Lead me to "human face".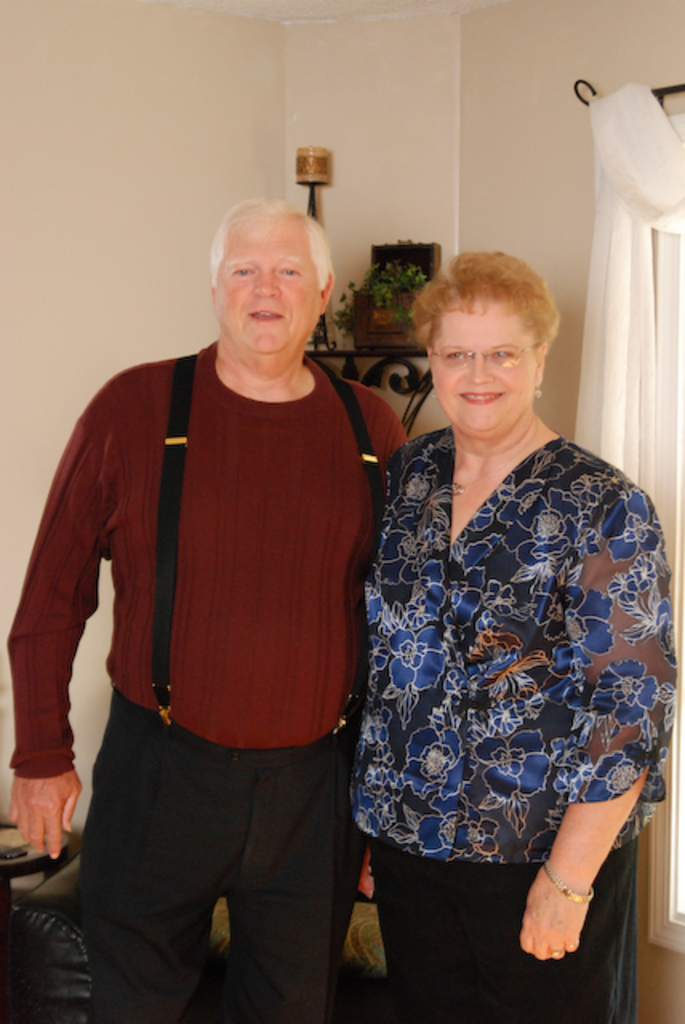
Lead to <bbox>216, 203, 315, 371</bbox>.
